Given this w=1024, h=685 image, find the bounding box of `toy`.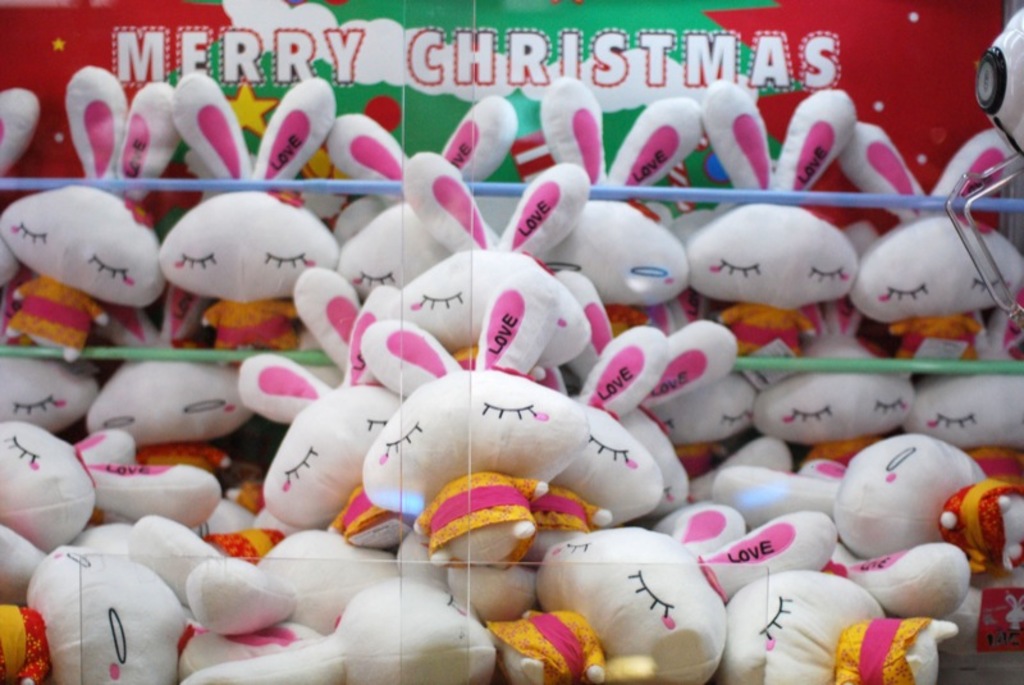
x1=474 y1=499 x2=819 y2=684.
